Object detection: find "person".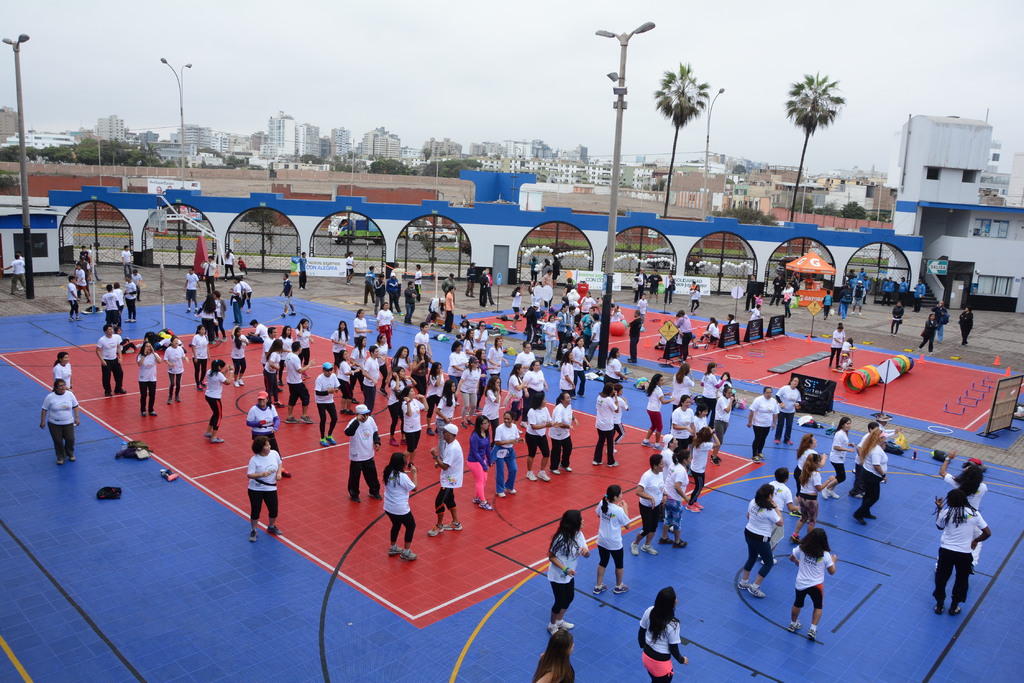
[x1=37, y1=379, x2=81, y2=469].
